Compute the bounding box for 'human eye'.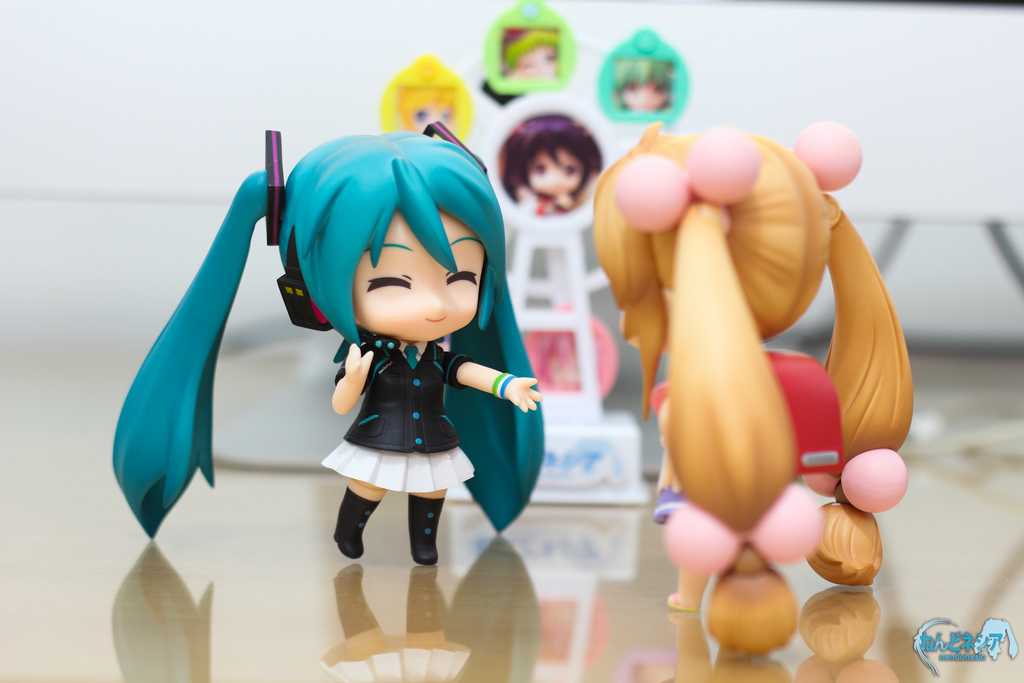
detection(534, 160, 545, 176).
